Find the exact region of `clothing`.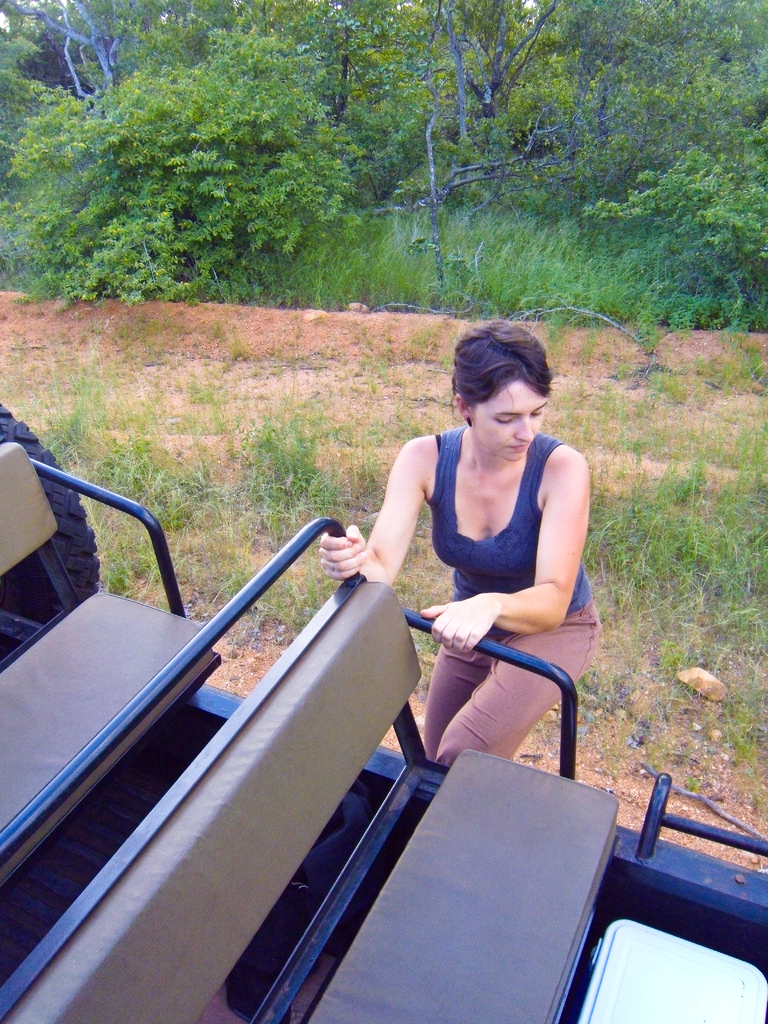
Exact region: (x1=379, y1=408, x2=605, y2=803).
